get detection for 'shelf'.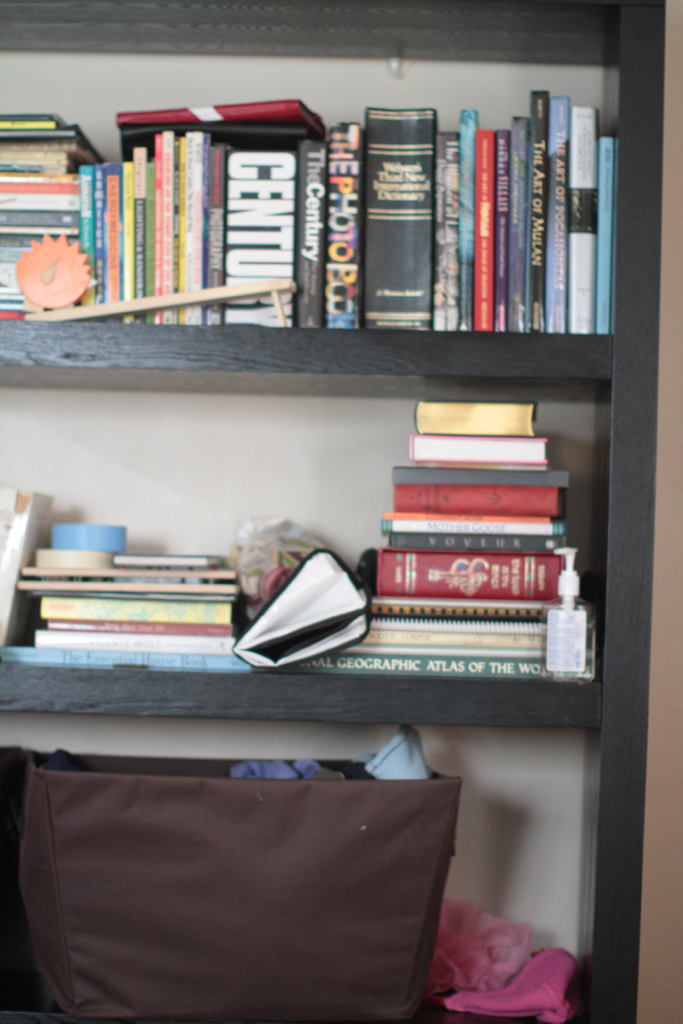
Detection: {"x1": 0, "y1": 0, "x2": 682, "y2": 1023}.
